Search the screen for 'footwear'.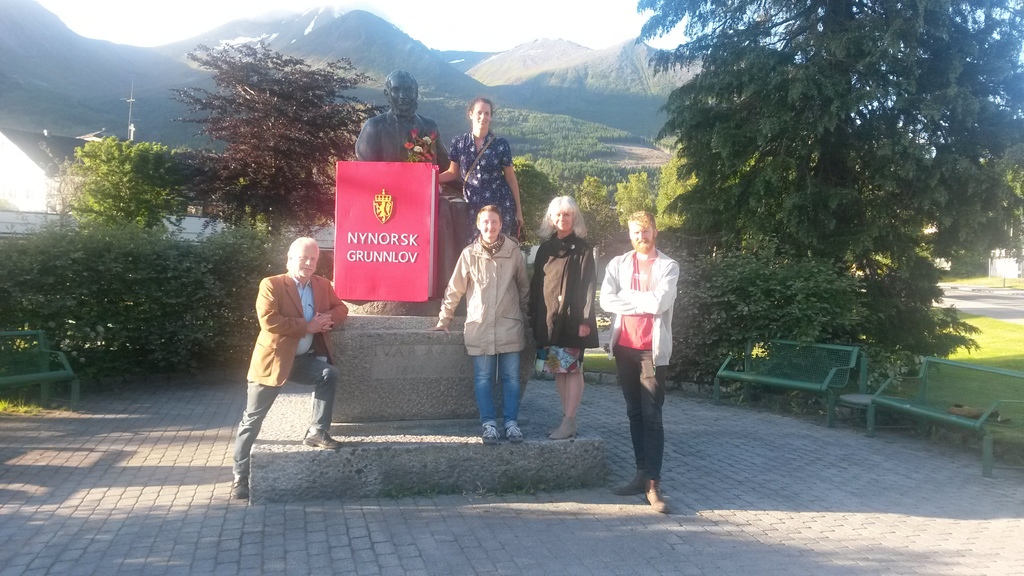
Found at x1=498, y1=420, x2=524, y2=444.
